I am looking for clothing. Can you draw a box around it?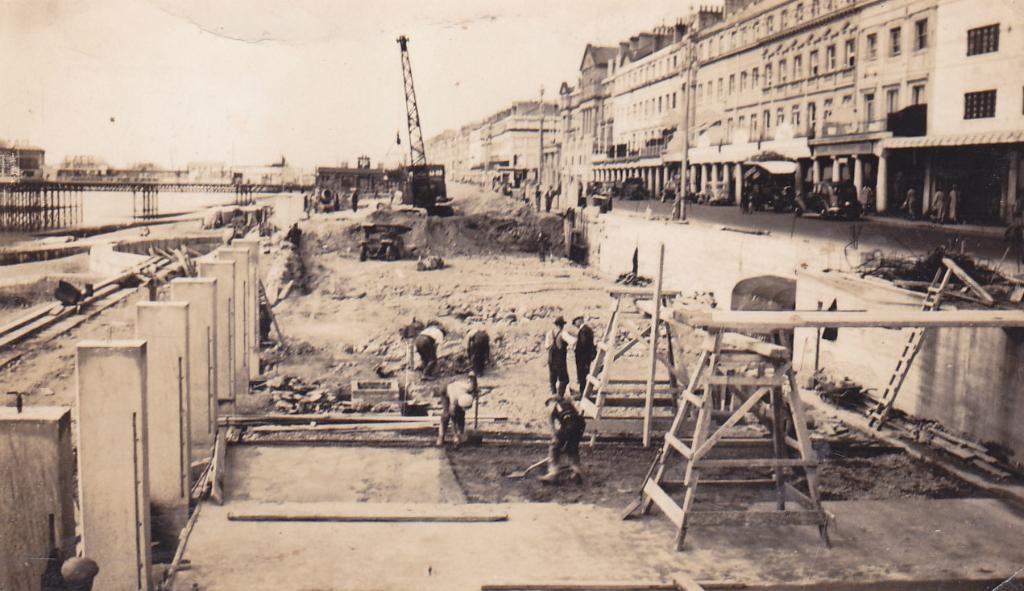
Sure, the bounding box is 906/190/918/218.
